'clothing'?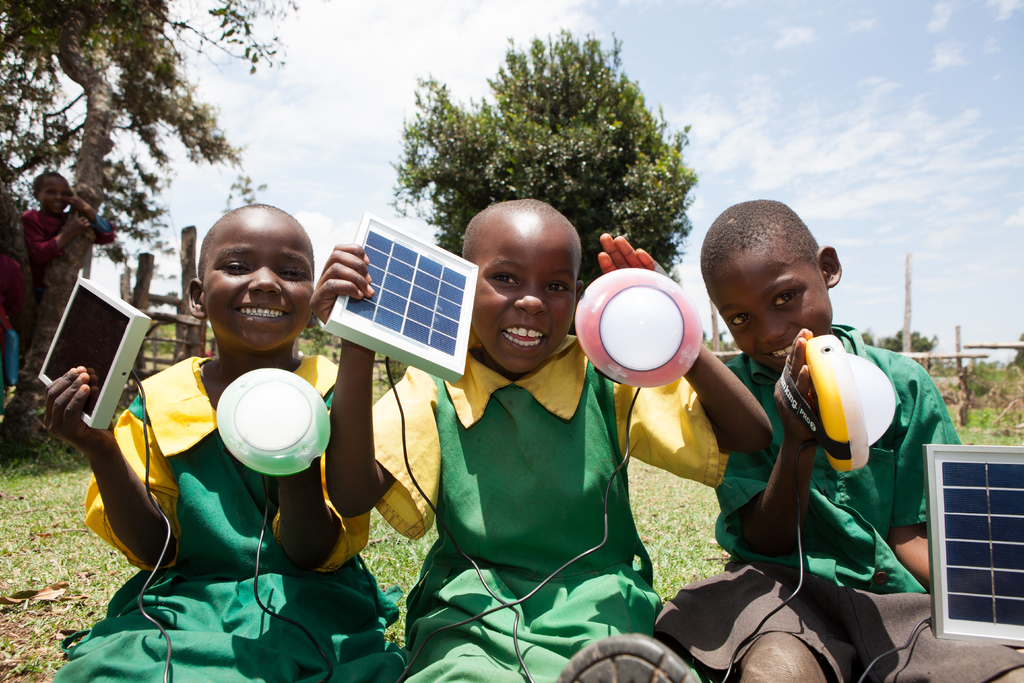
crop(652, 322, 1023, 682)
